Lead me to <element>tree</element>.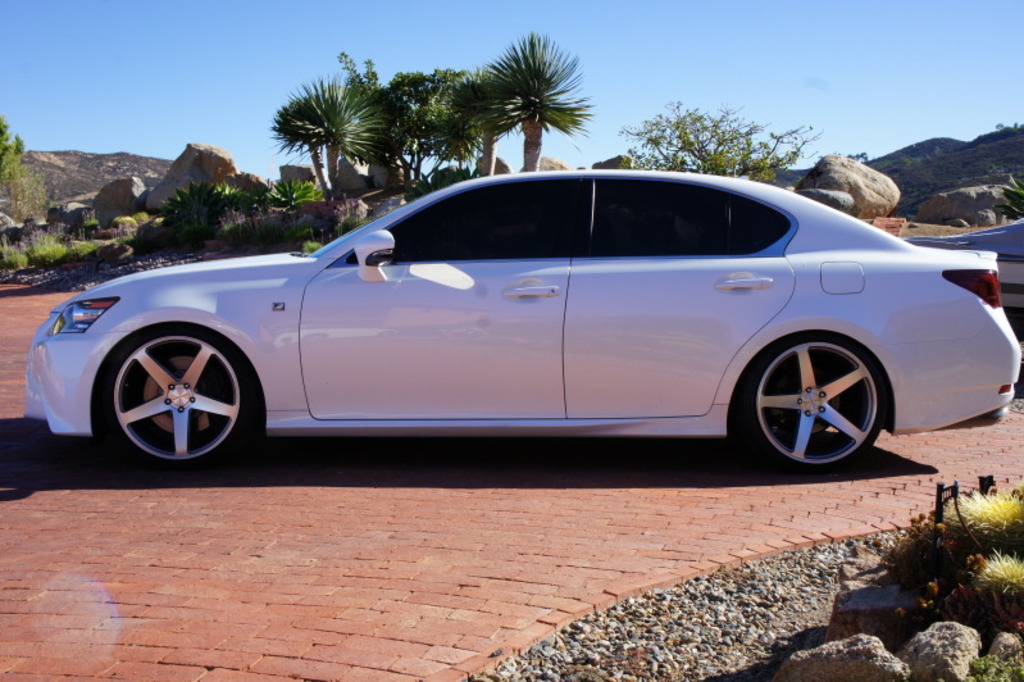
Lead to left=616, top=95, right=824, bottom=186.
